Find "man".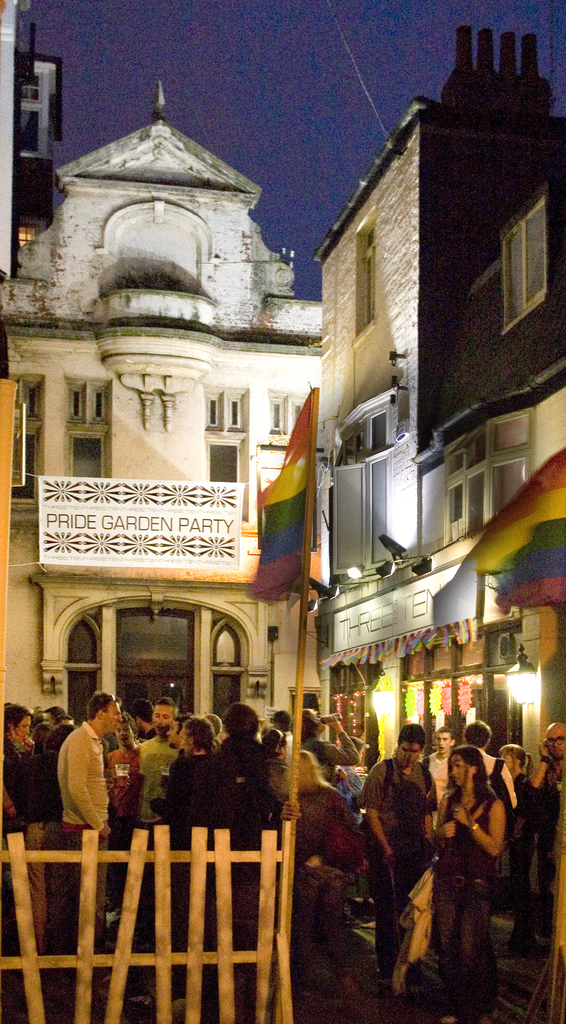
locate(357, 724, 438, 989).
